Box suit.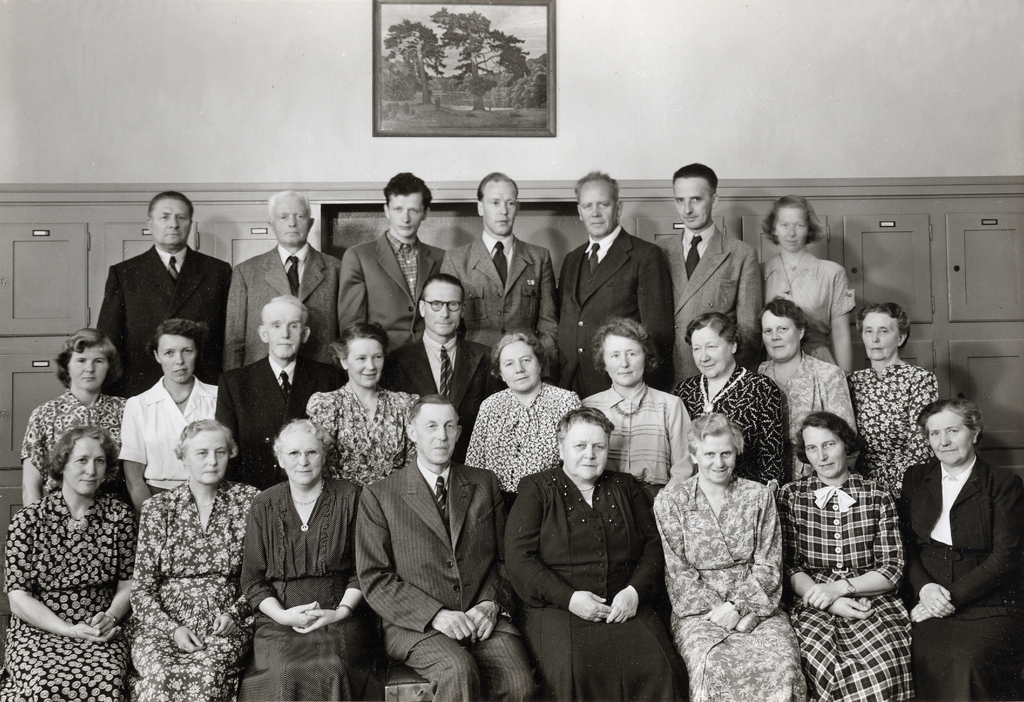
bbox=[214, 357, 355, 487].
